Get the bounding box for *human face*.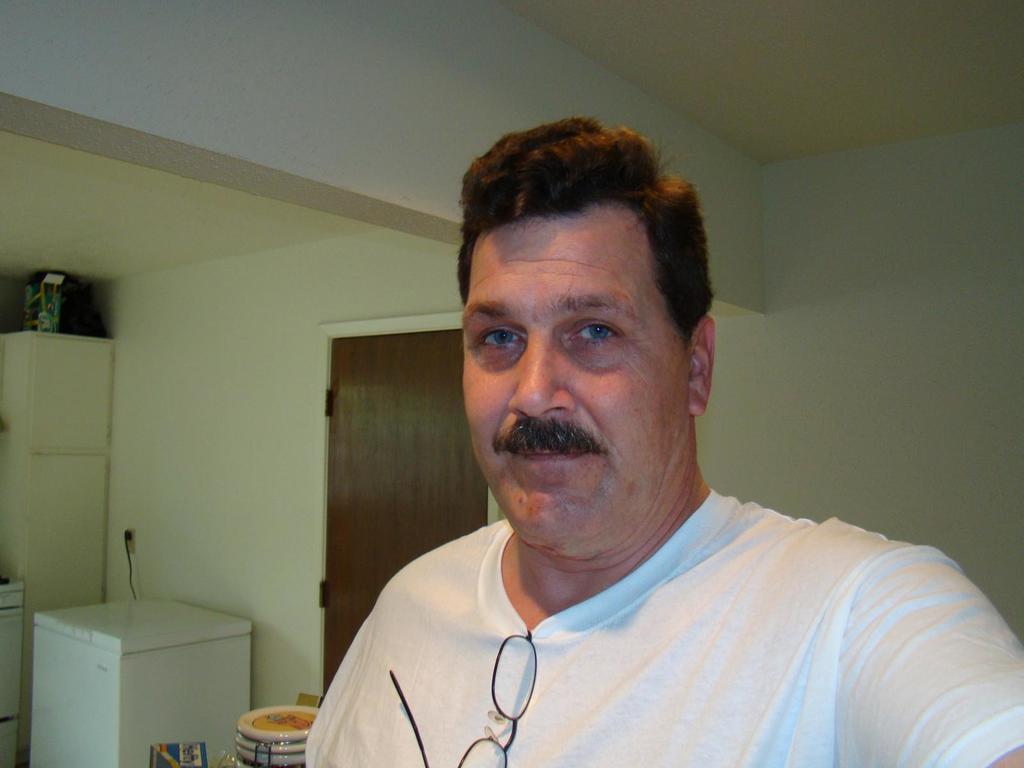
bbox=[463, 218, 678, 534].
